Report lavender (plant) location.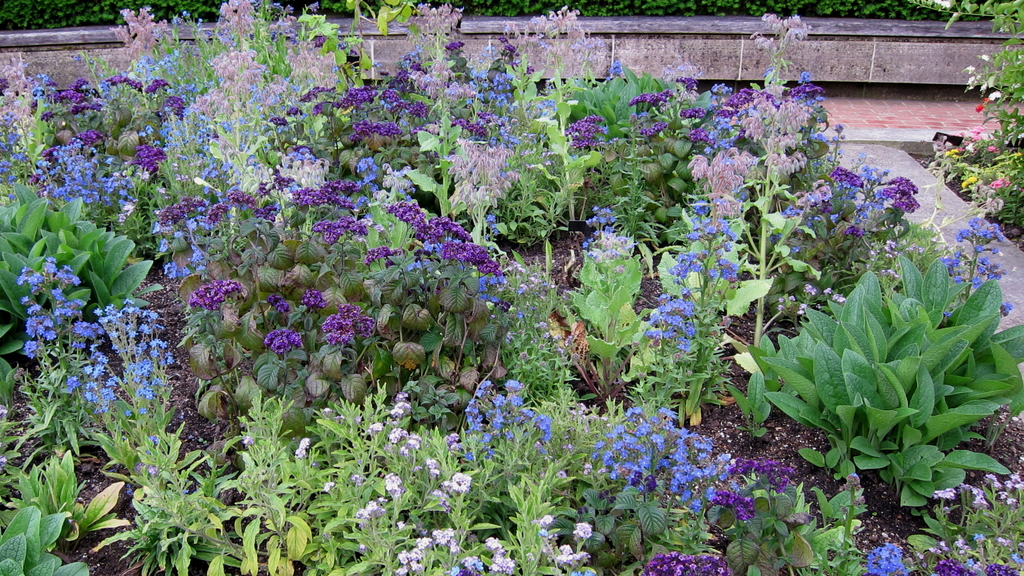
Report: <region>559, 116, 604, 163</region>.
